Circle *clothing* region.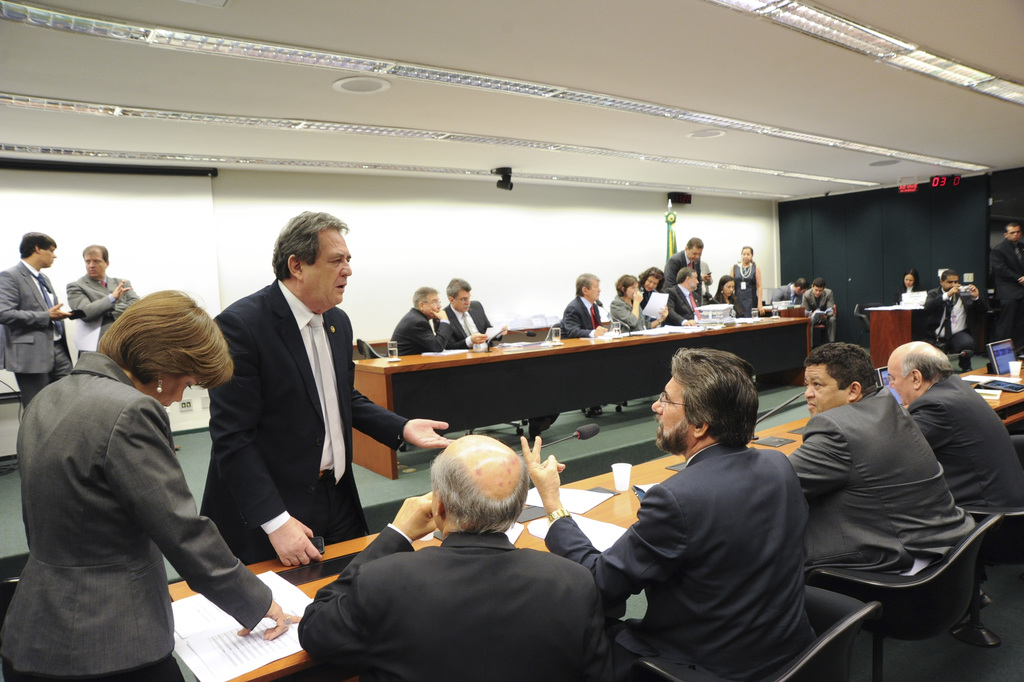
Region: l=3, t=339, r=276, b=681.
